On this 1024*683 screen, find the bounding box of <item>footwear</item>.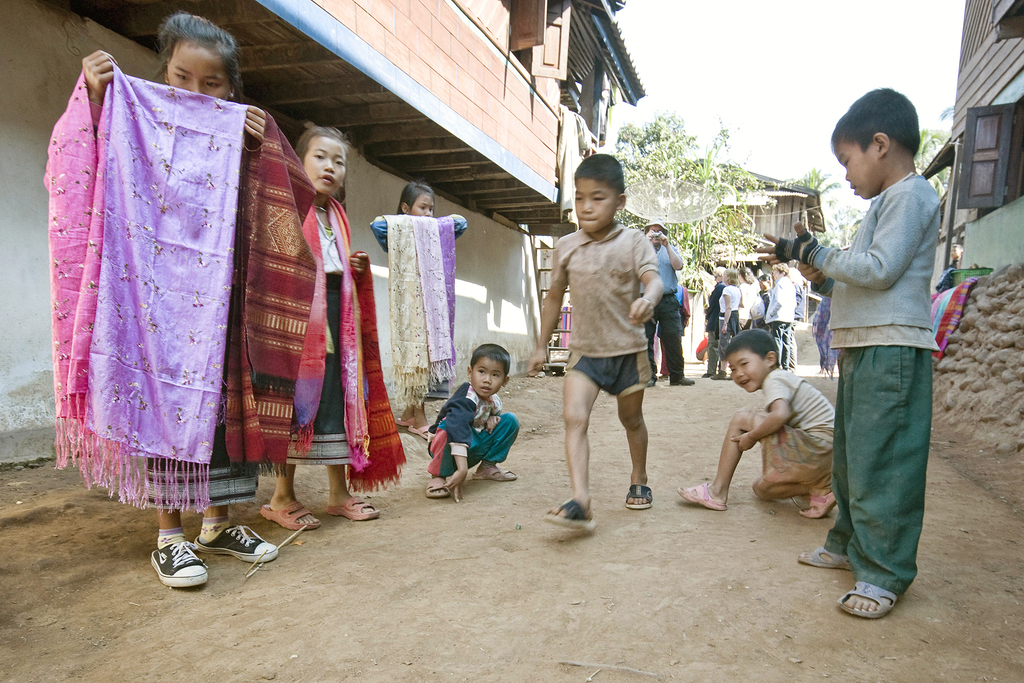
Bounding box: crop(550, 497, 596, 531).
